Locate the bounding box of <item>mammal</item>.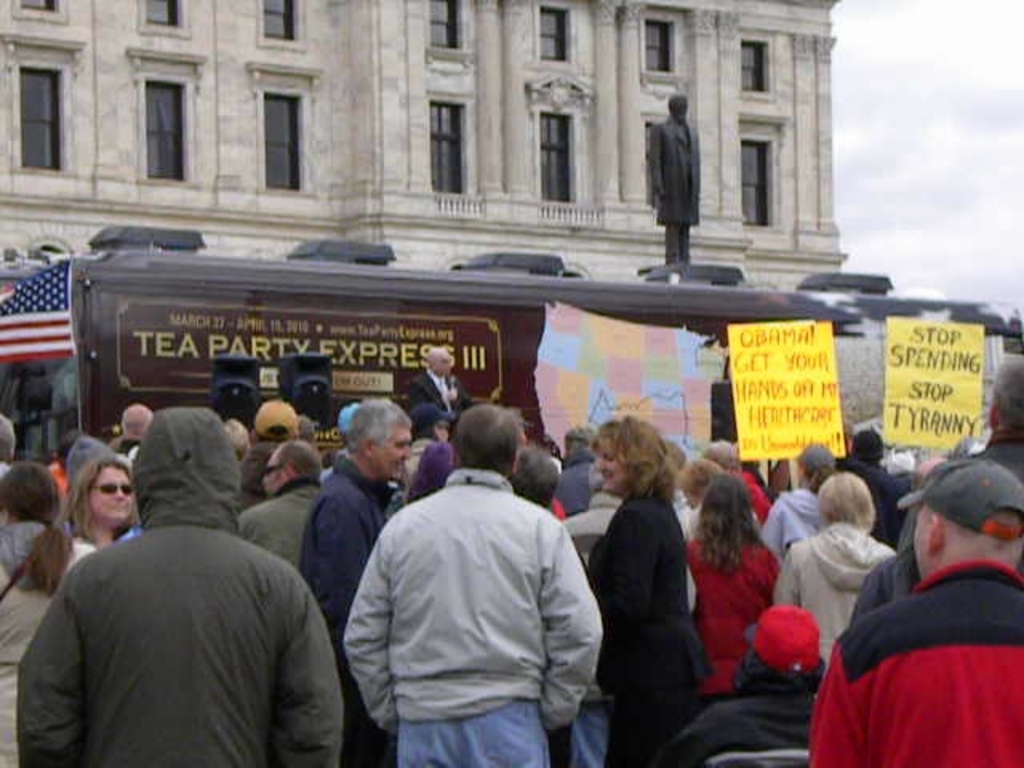
Bounding box: bbox(507, 446, 562, 514).
